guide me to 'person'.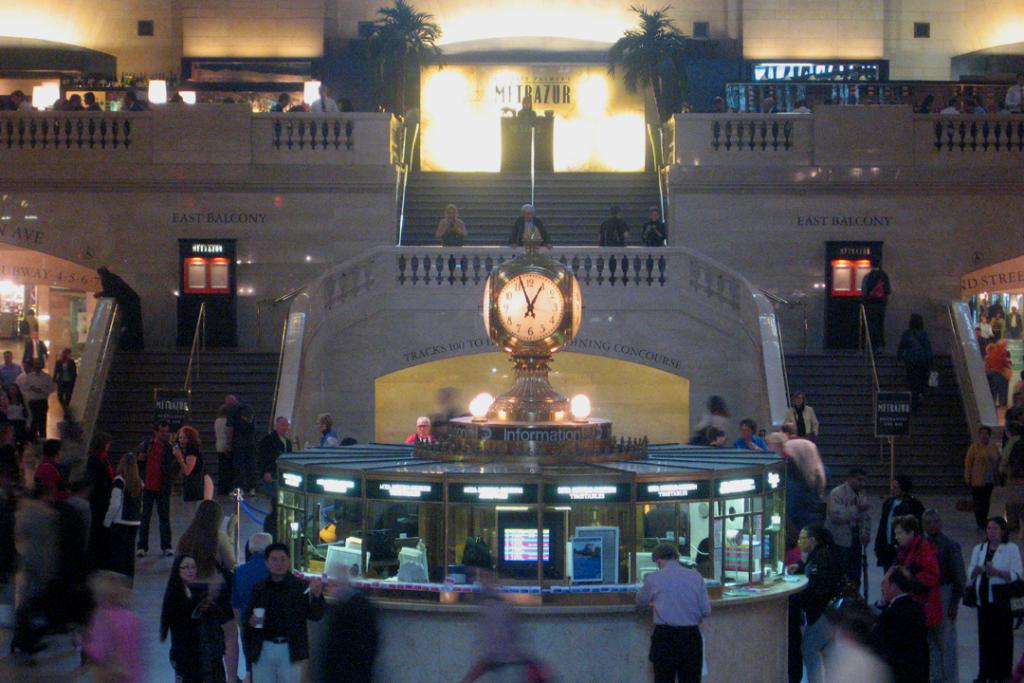
Guidance: l=314, t=411, r=338, b=447.
